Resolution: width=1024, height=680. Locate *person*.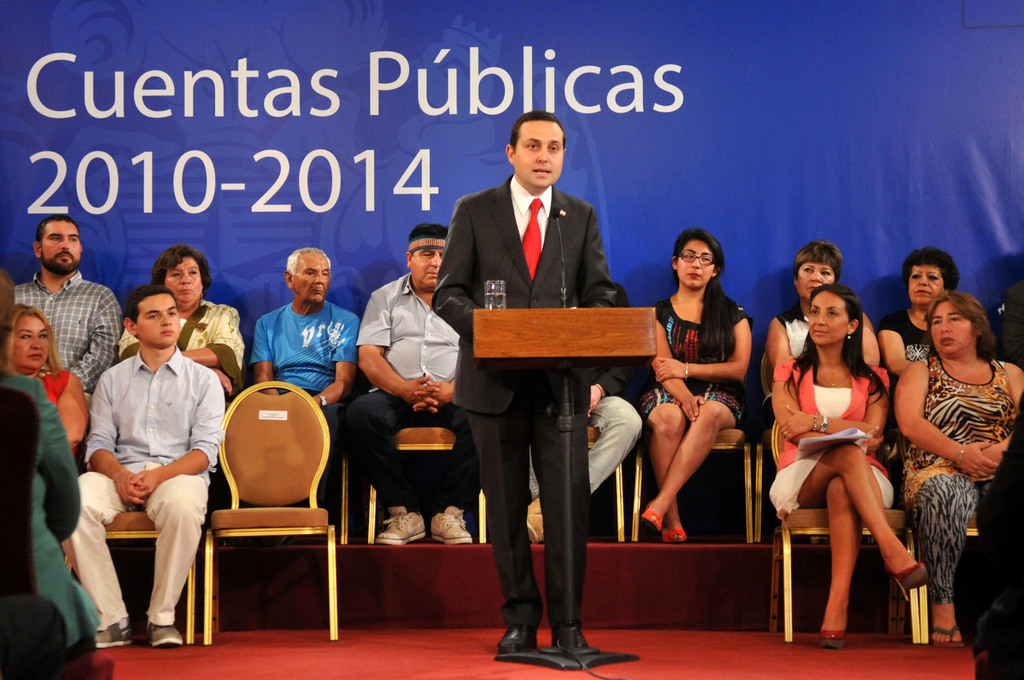
detection(248, 248, 361, 546).
